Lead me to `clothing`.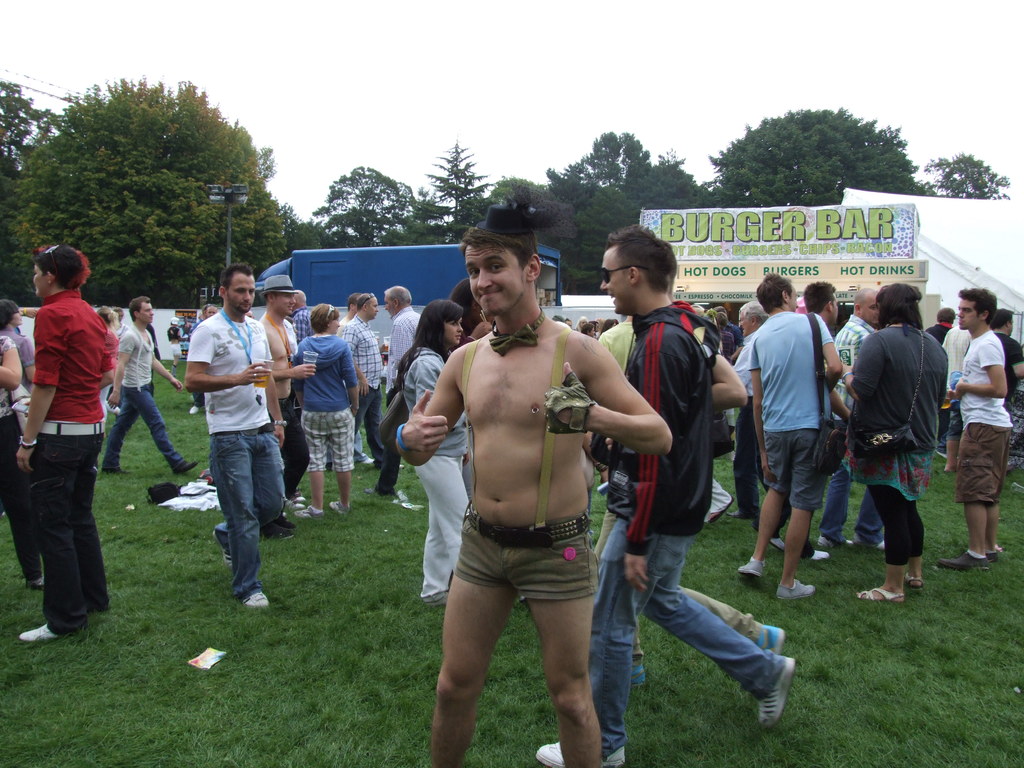
Lead to box=[181, 317, 201, 337].
